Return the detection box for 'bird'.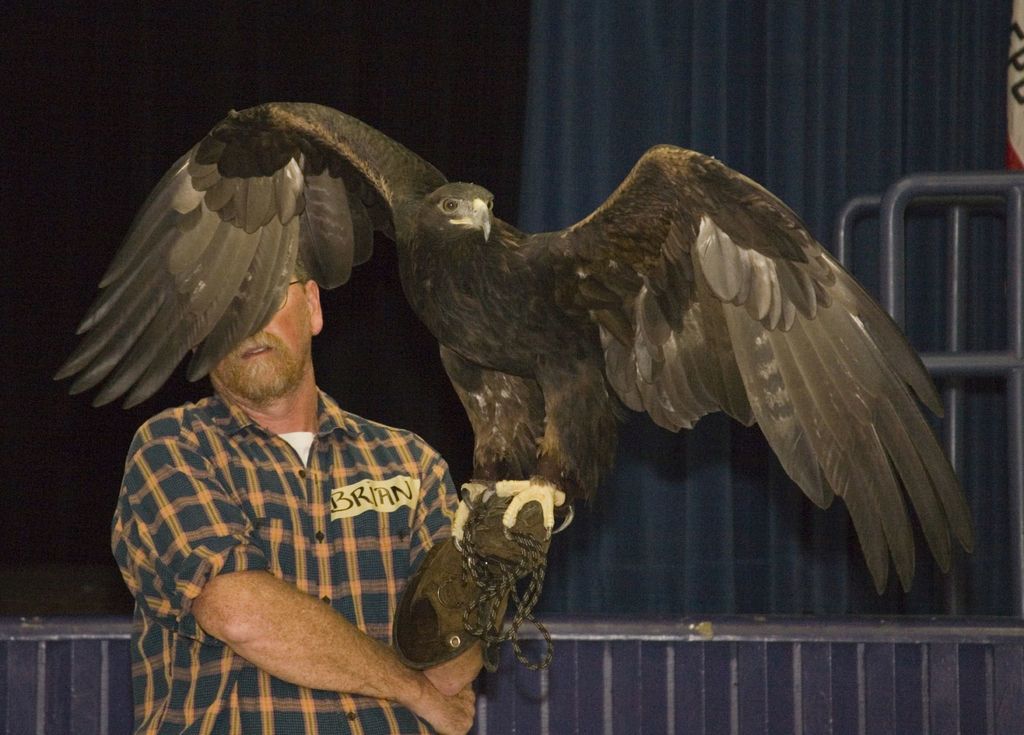
(x1=116, y1=108, x2=930, y2=665).
